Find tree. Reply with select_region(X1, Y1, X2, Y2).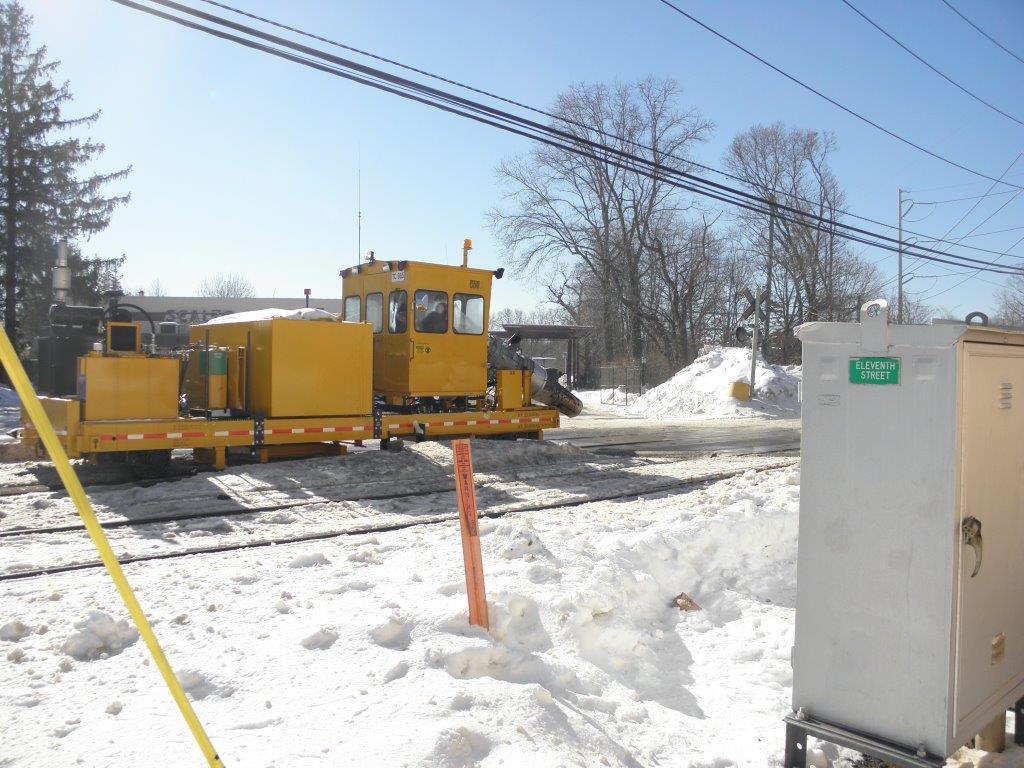
select_region(191, 268, 249, 293).
